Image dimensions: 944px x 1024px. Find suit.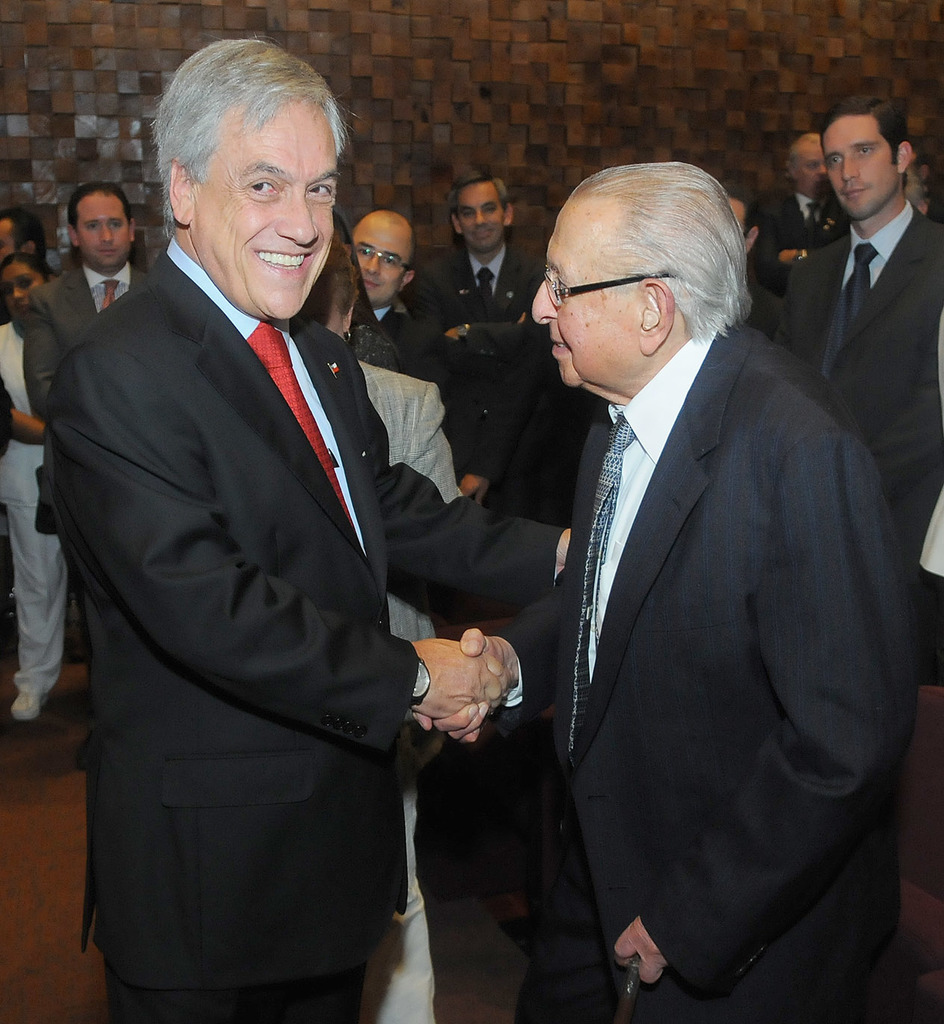
<region>770, 186, 826, 289</region>.
